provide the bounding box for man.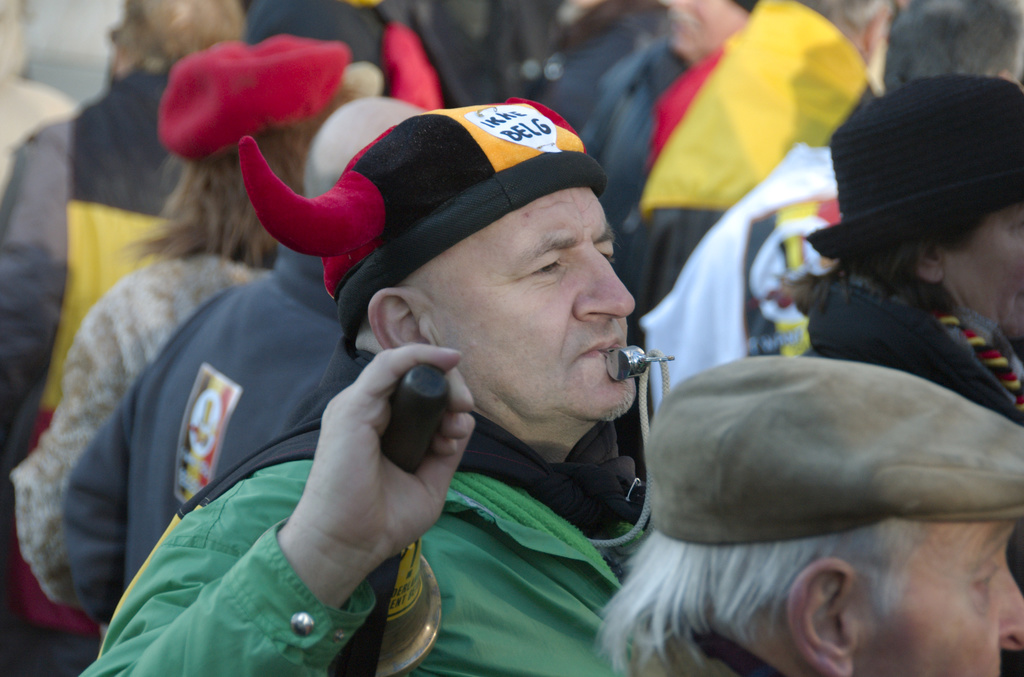
{"x1": 66, "y1": 94, "x2": 419, "y2": 624}.
